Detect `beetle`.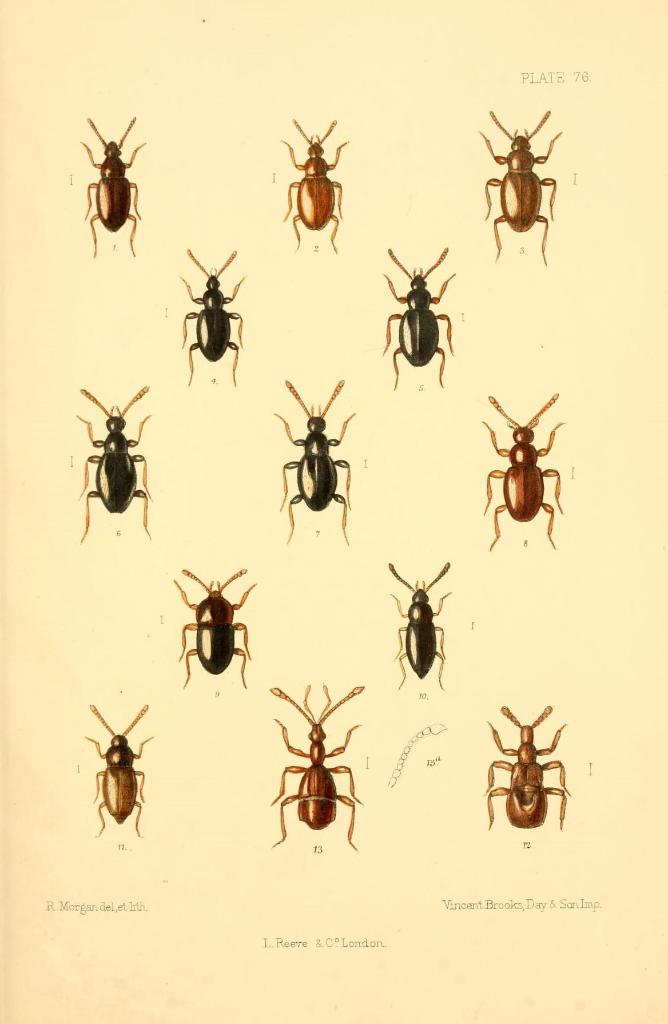
Detected at locate(85, 115, 147, 257).
